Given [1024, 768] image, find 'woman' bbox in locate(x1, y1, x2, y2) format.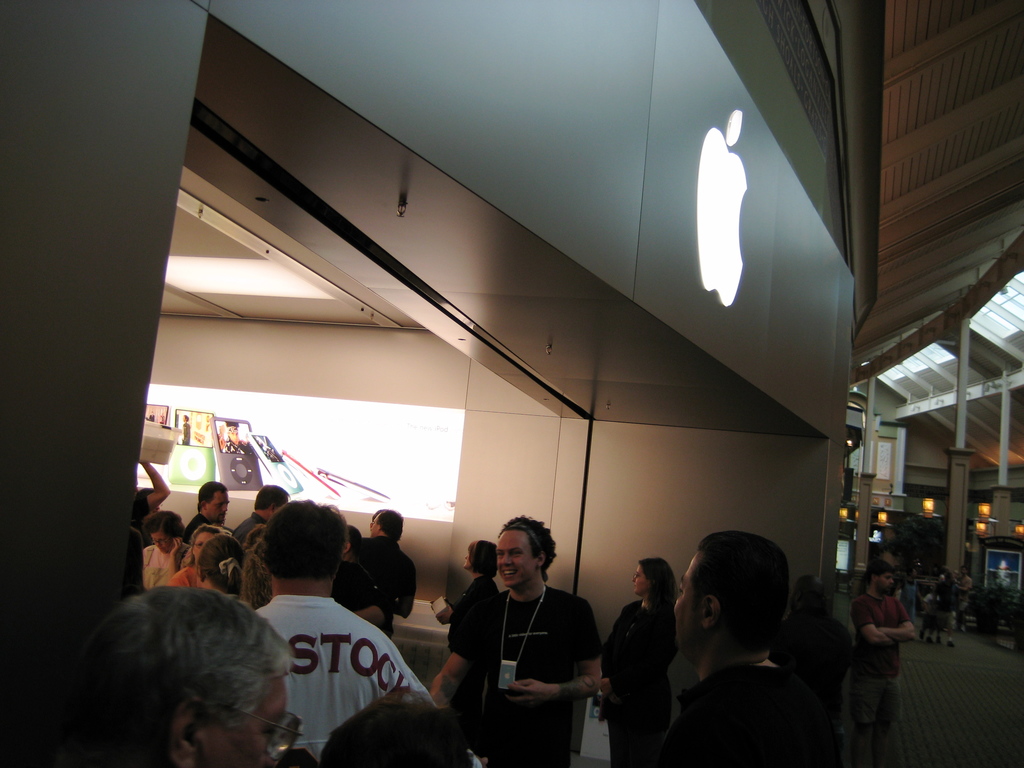
locate(195, 532, 246, 596).
